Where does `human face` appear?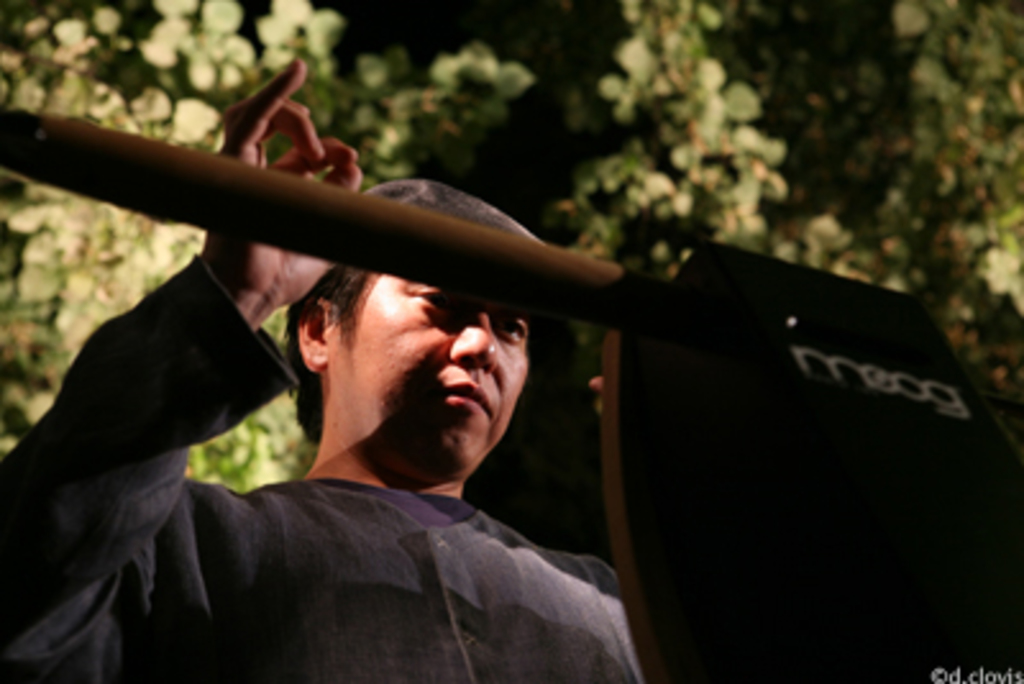
Appears at pyautogui.locateOnScreen(330, 277, 530, 461).
